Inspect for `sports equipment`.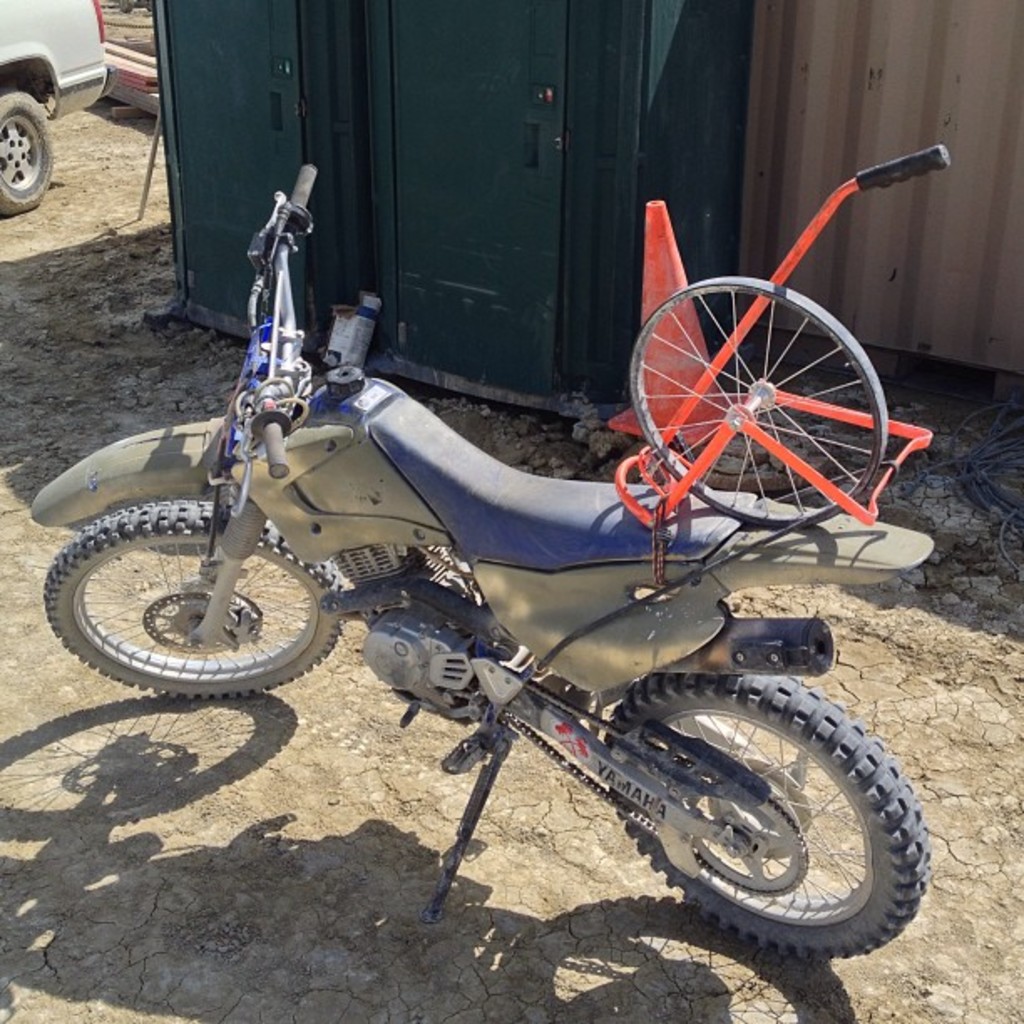
Inspection: [x1=30, y1=162, x2=934, y2=962].
